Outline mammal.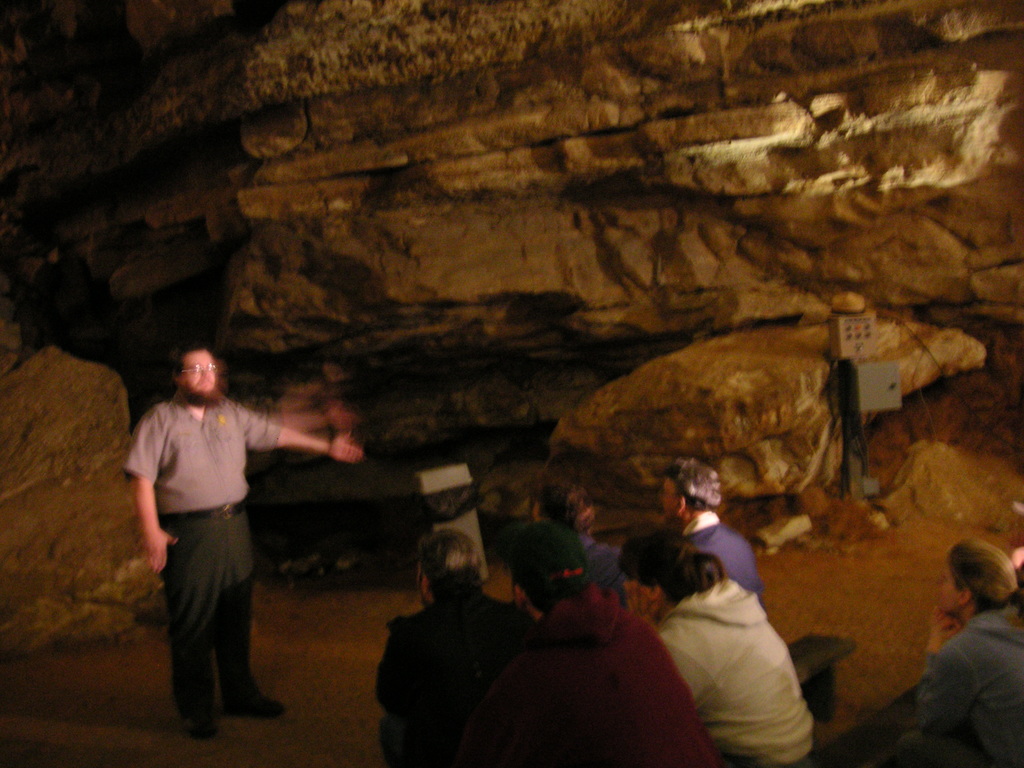
Outline: region(613, 519, 818, 767).
